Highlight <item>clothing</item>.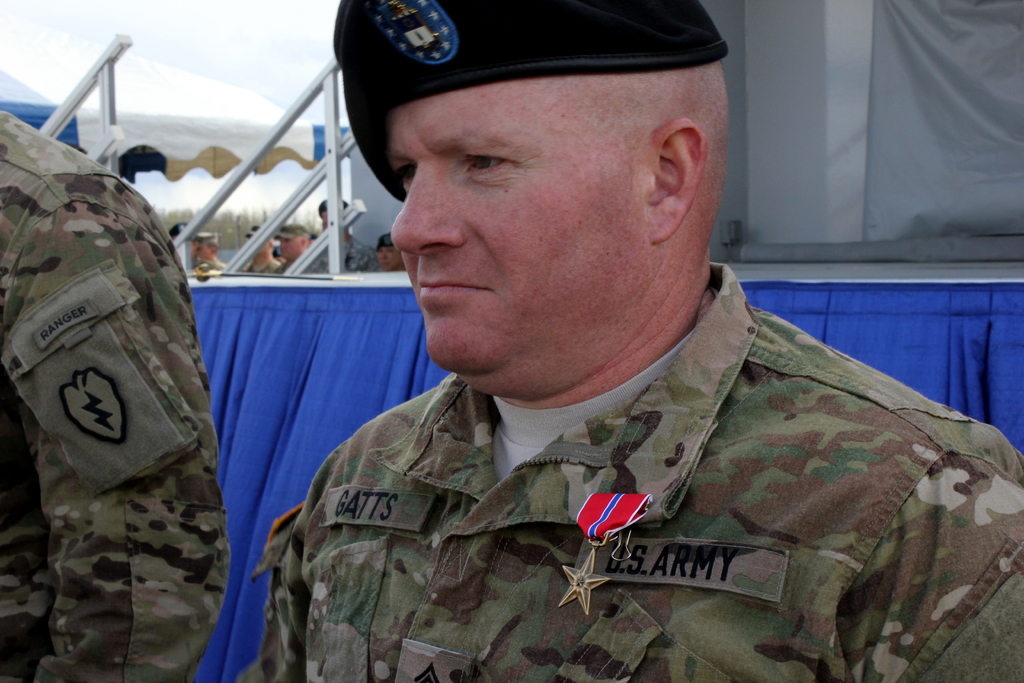
Highlighted region: pyautogui.locateOnScreen(0, 117, 230, 673).
